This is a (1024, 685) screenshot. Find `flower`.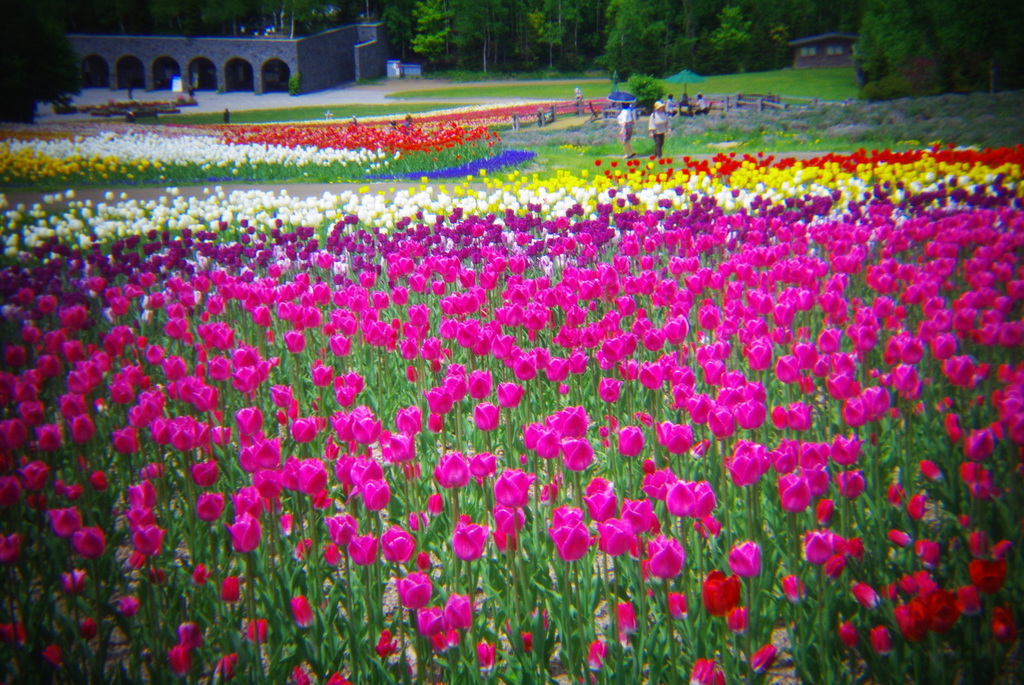
Bounding box: bbox(648, 485, 730, 550).
